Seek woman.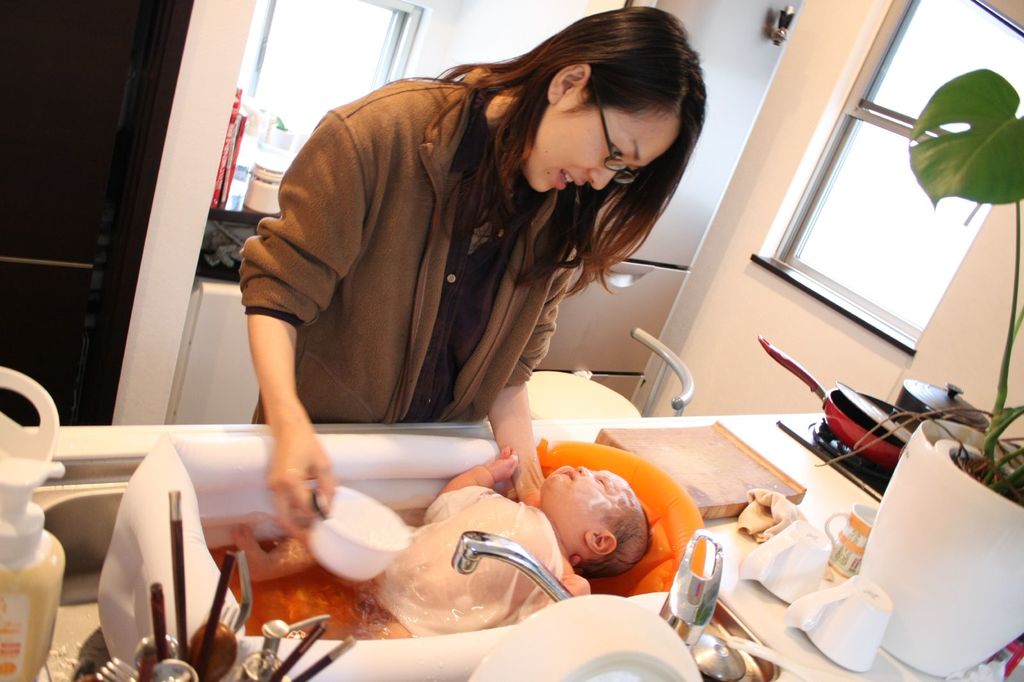
[left=211, top=19, right=769, bottom=559].
